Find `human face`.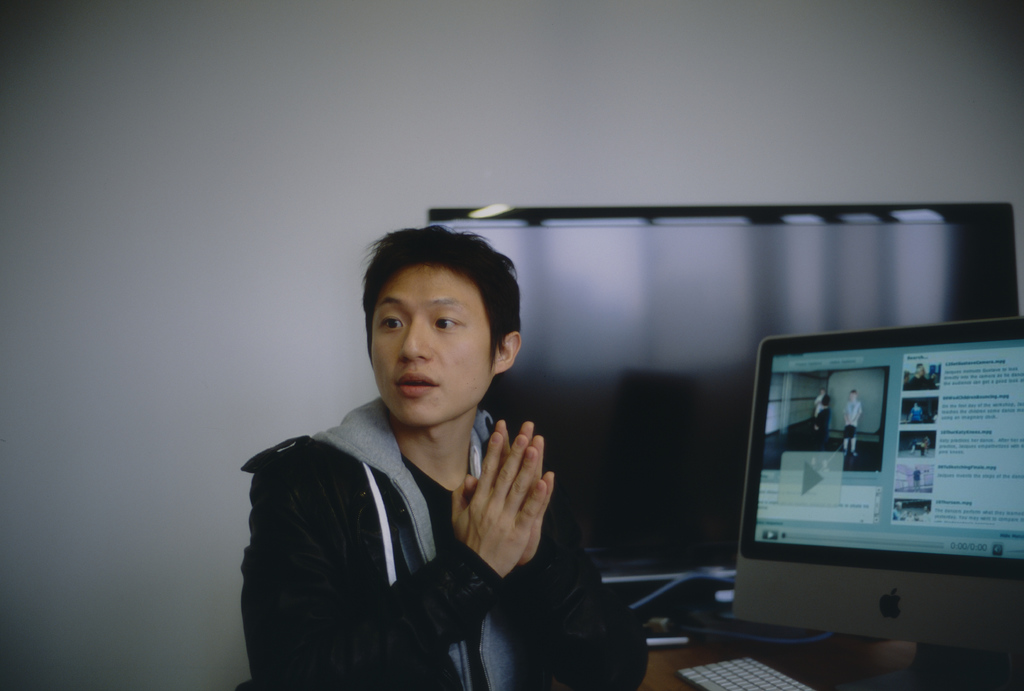
369/264/488/428.
